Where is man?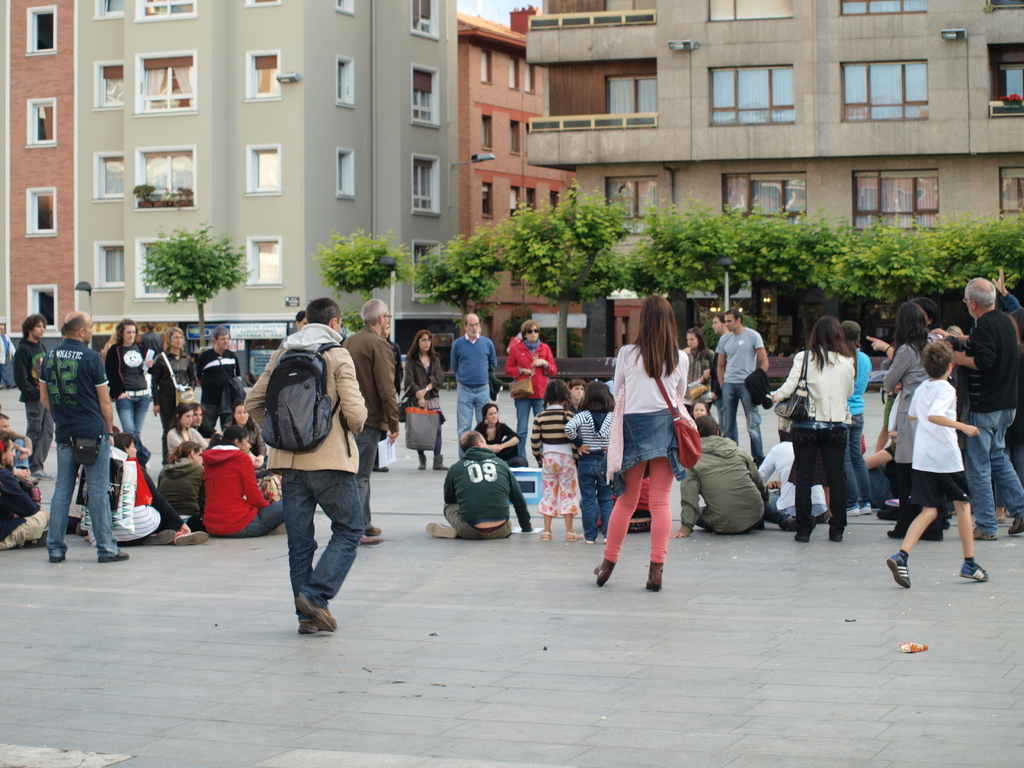
(left=451, top=311, right=499, bottom=456).
